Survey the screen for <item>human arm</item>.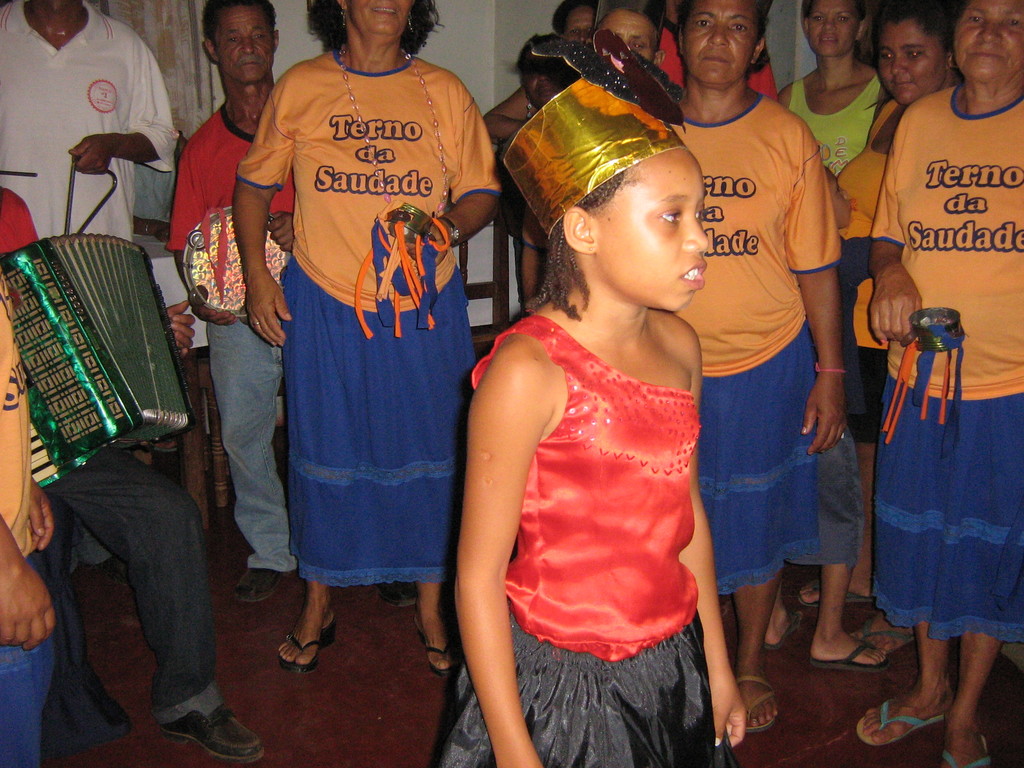
Survey found: {"x1": 446, "y1": 322, "x2": 545, "y2": 729}.
